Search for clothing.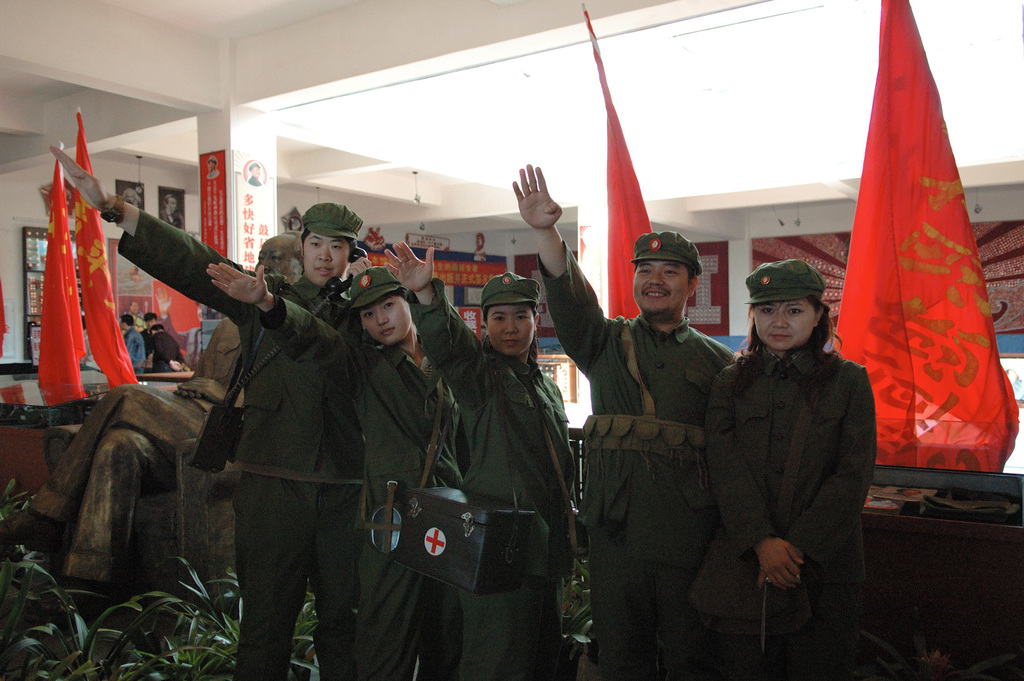
Found at 152, 325, 180, 371.
